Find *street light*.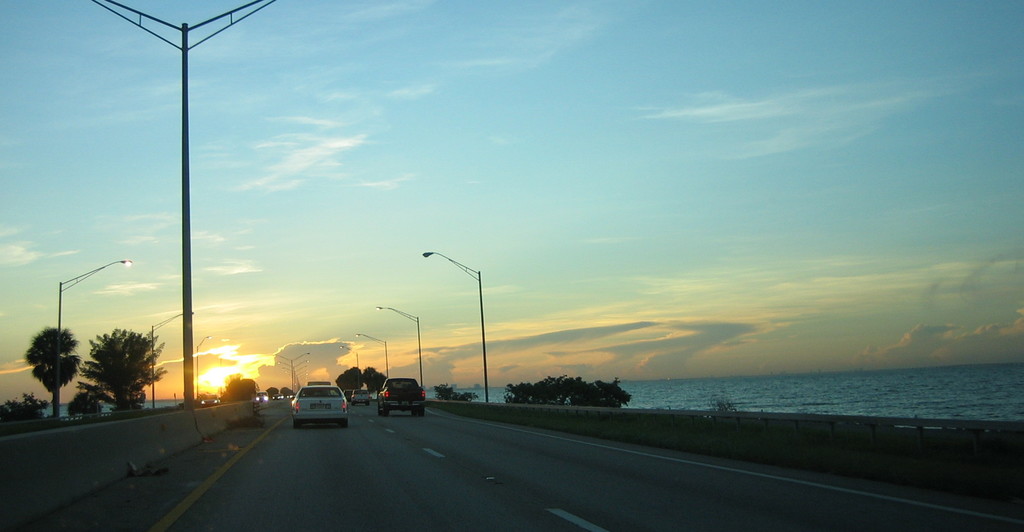
[352, 329, 387, 380].
